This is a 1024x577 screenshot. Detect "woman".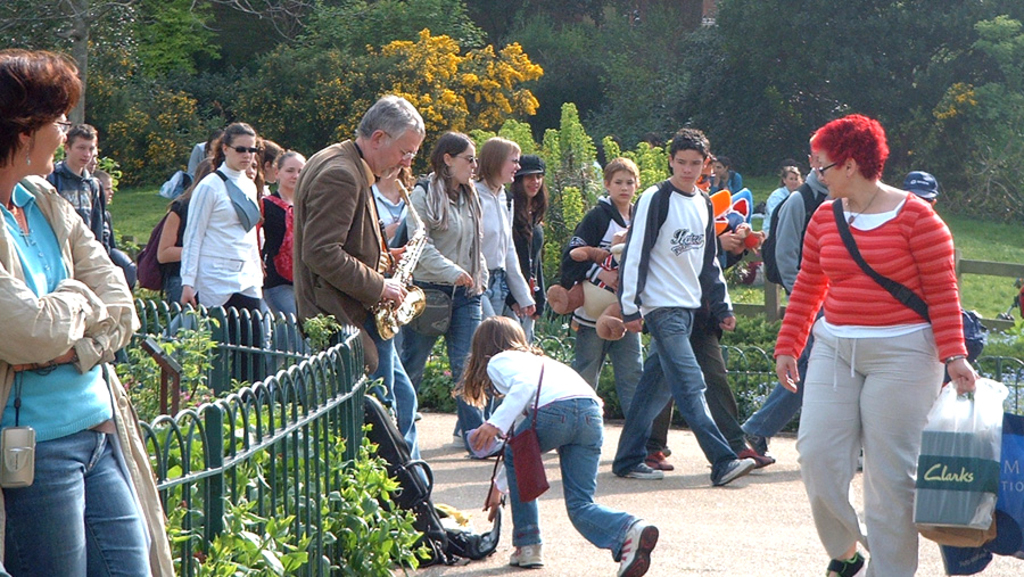
bbox(246, 156, 263, 186).
